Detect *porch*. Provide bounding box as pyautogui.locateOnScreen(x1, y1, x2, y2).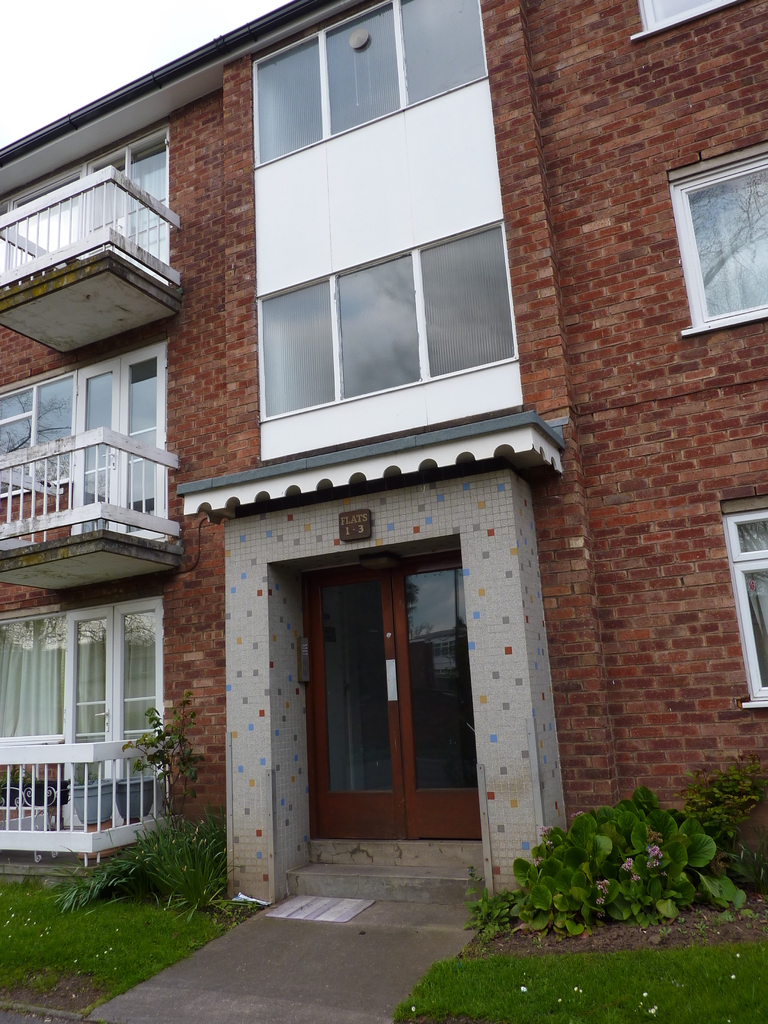
pyautogui.locateOnScreen(0, 735, 176, 861).
